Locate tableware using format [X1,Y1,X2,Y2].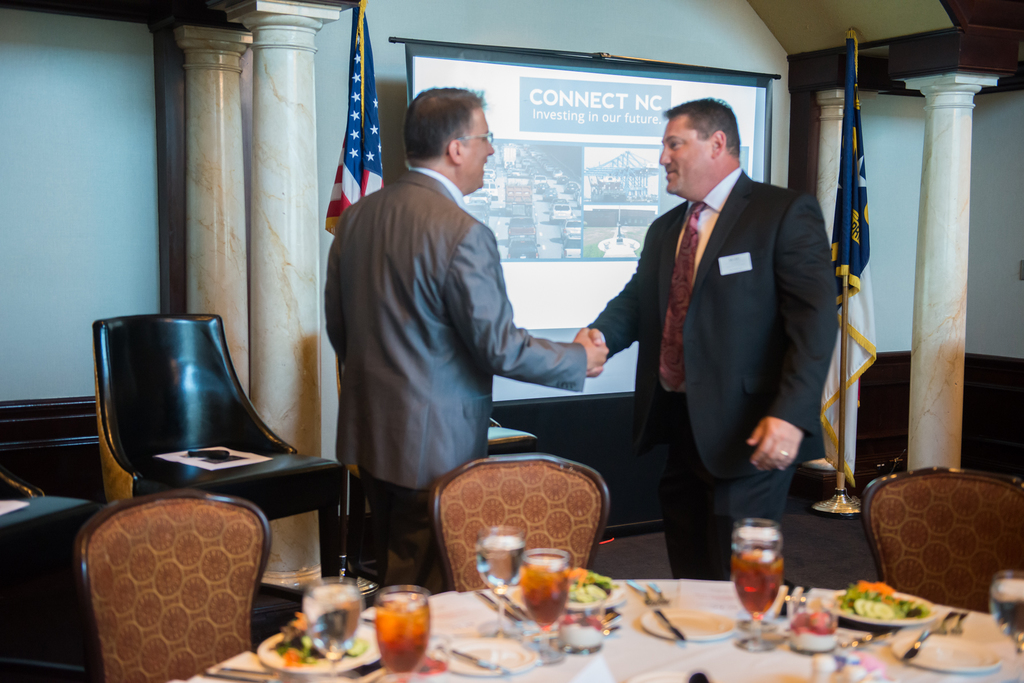
[622,670,694,682].
